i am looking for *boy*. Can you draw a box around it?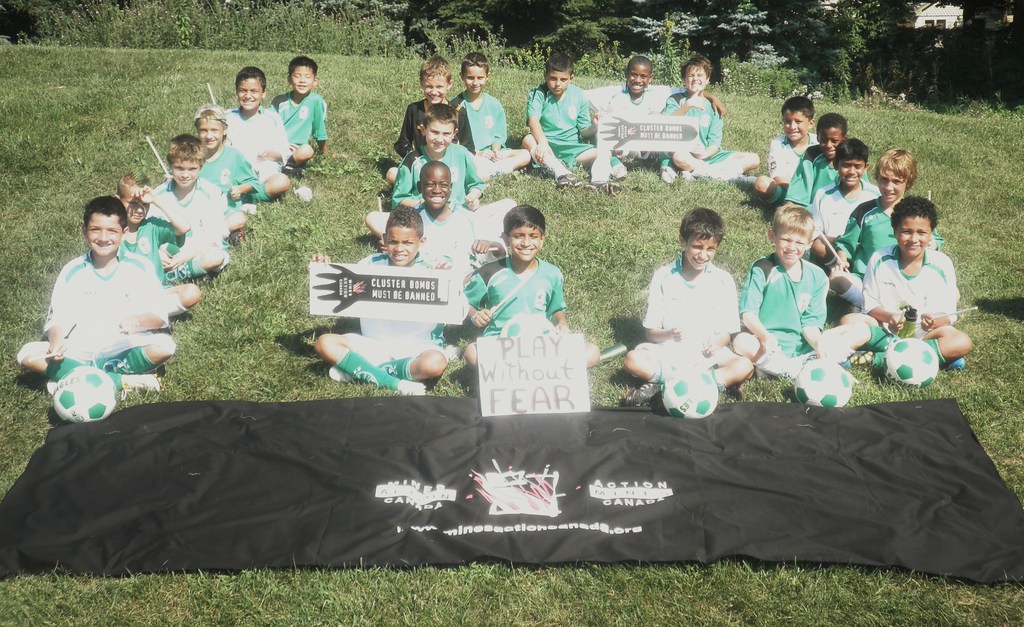
Sure, the bounding box is [660, 61, 763, 193].
